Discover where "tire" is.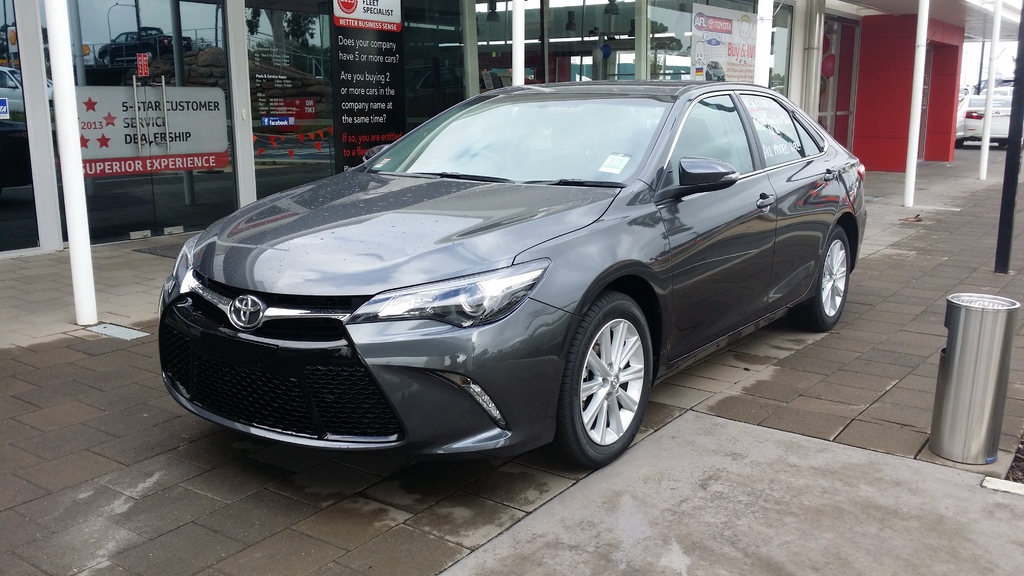
Discovered at 808, 228, 852, 328.
